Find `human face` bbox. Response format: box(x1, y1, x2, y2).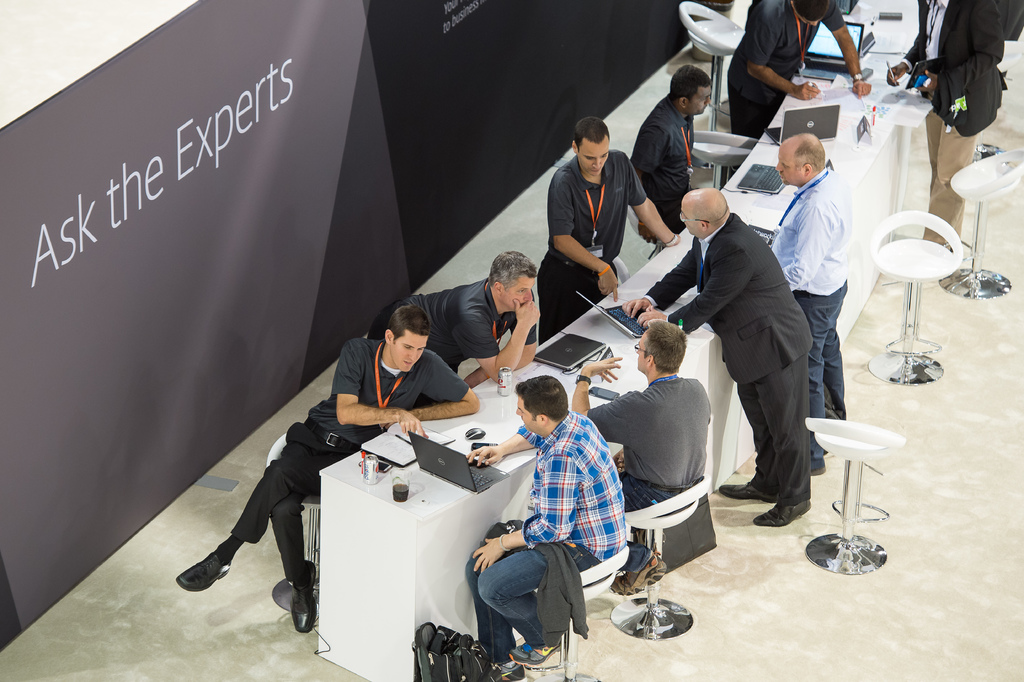
box(637, 326, 646, 365).
